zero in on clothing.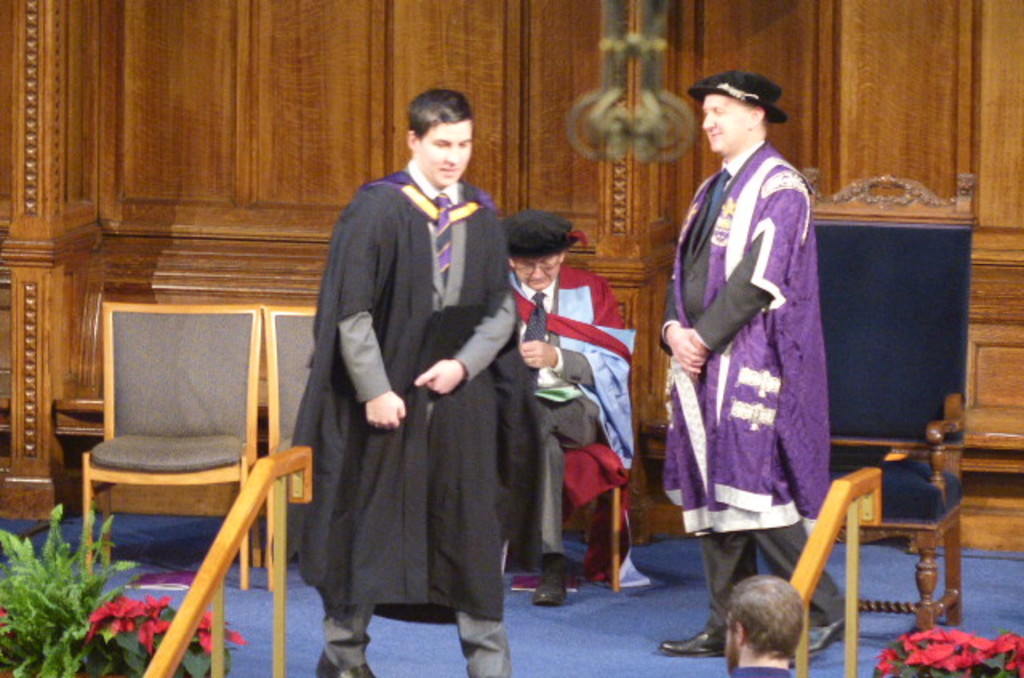
Zeroed in: {"left": 491, "top": 259, "right": 629, "bottom": 566}.
